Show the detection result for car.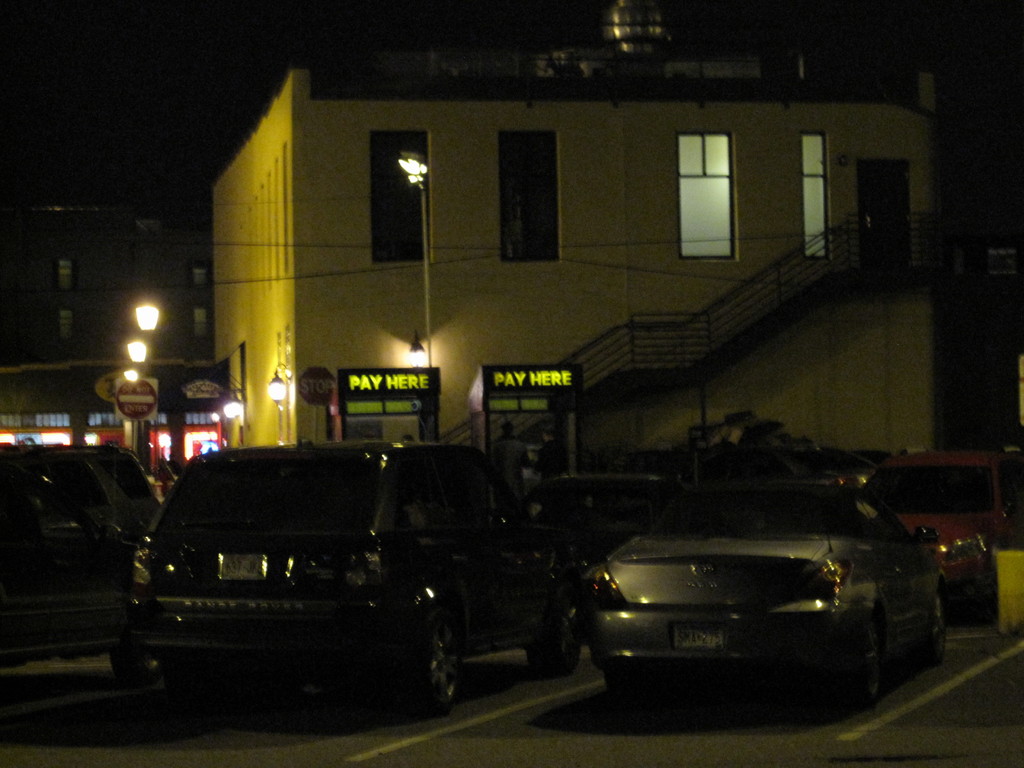
[x1=582, y1=487, x2=943, y2=725].
